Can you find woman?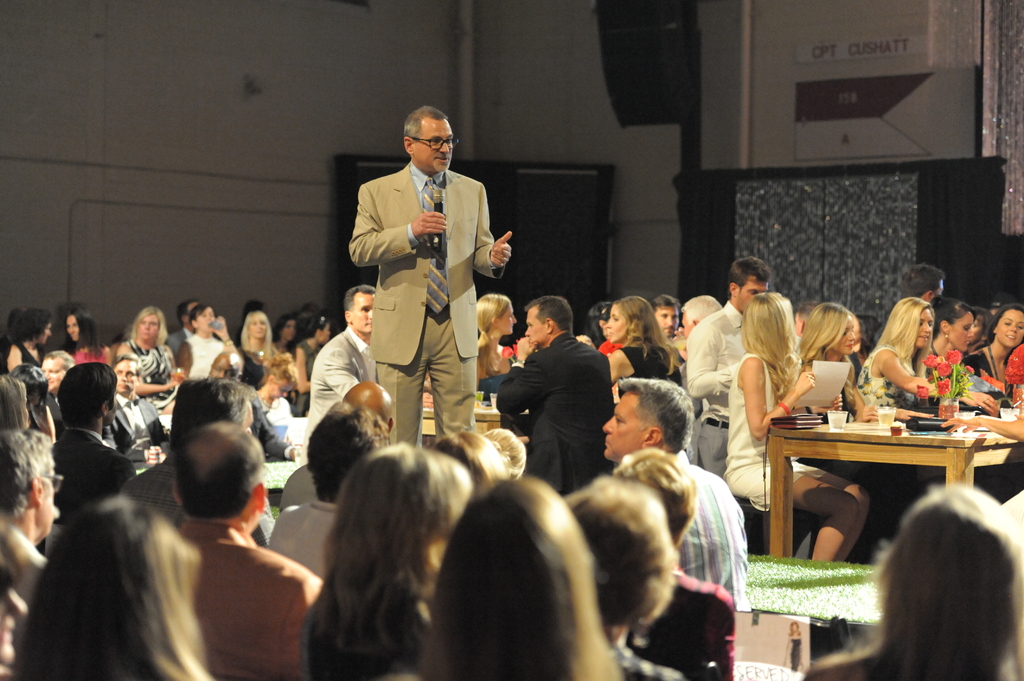
Yes, bounding box: <region>293, 314, 332, 422</region>.
